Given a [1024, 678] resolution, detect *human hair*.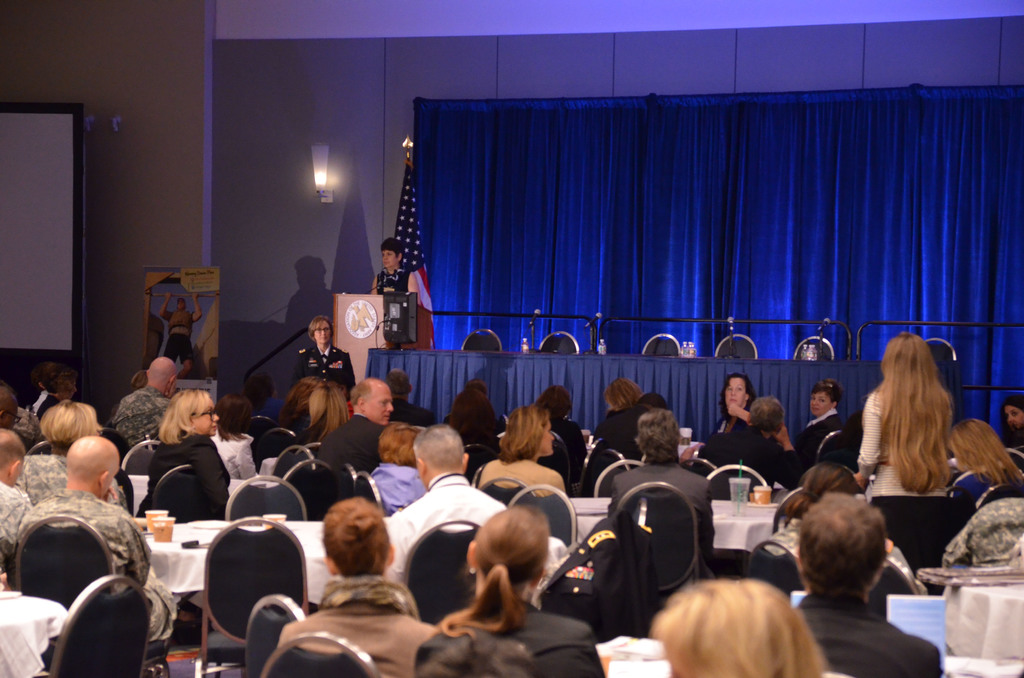
[left=602, top=376, right=644, bottom=413].
